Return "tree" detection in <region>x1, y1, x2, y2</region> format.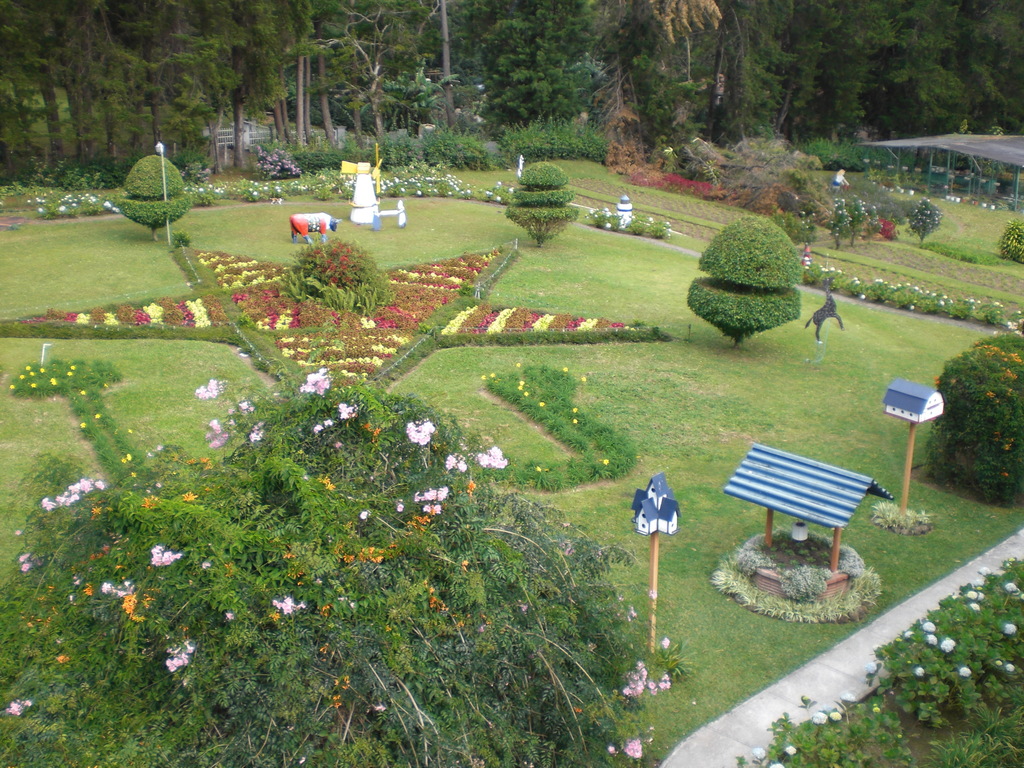
<region>907, 197, 949, 252</region>.
